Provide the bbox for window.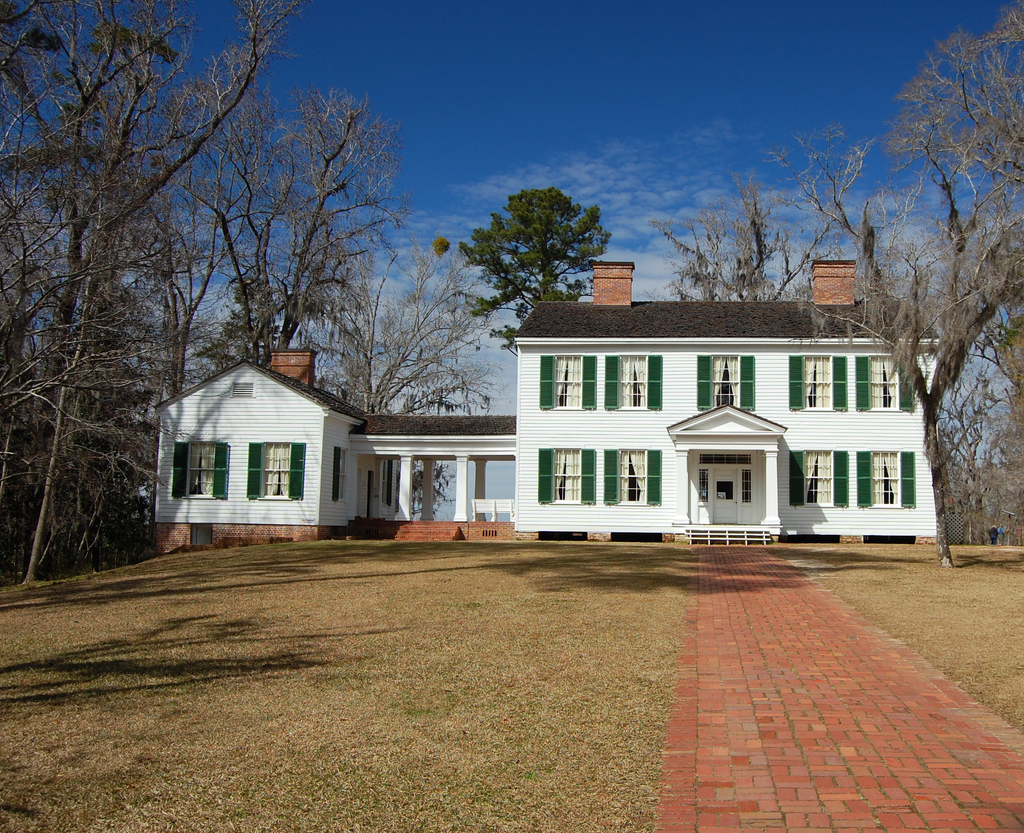
x1=603, y1=446, x2=657, y2=503.
